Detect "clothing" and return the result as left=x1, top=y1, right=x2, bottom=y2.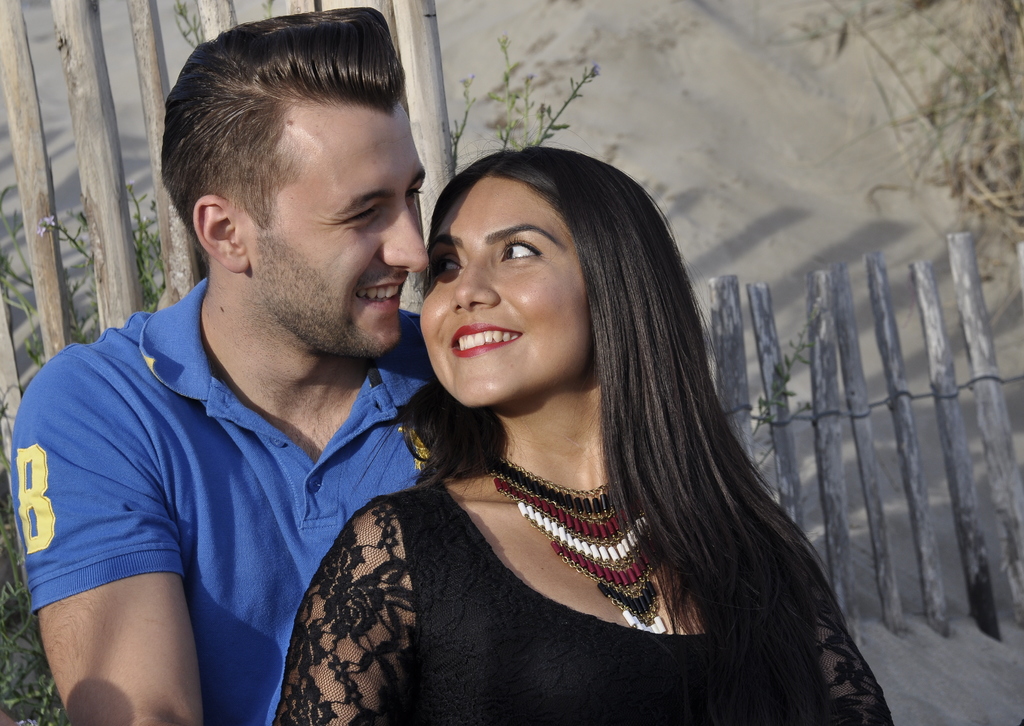
left=271, top=479, right=896, bottom=725.
